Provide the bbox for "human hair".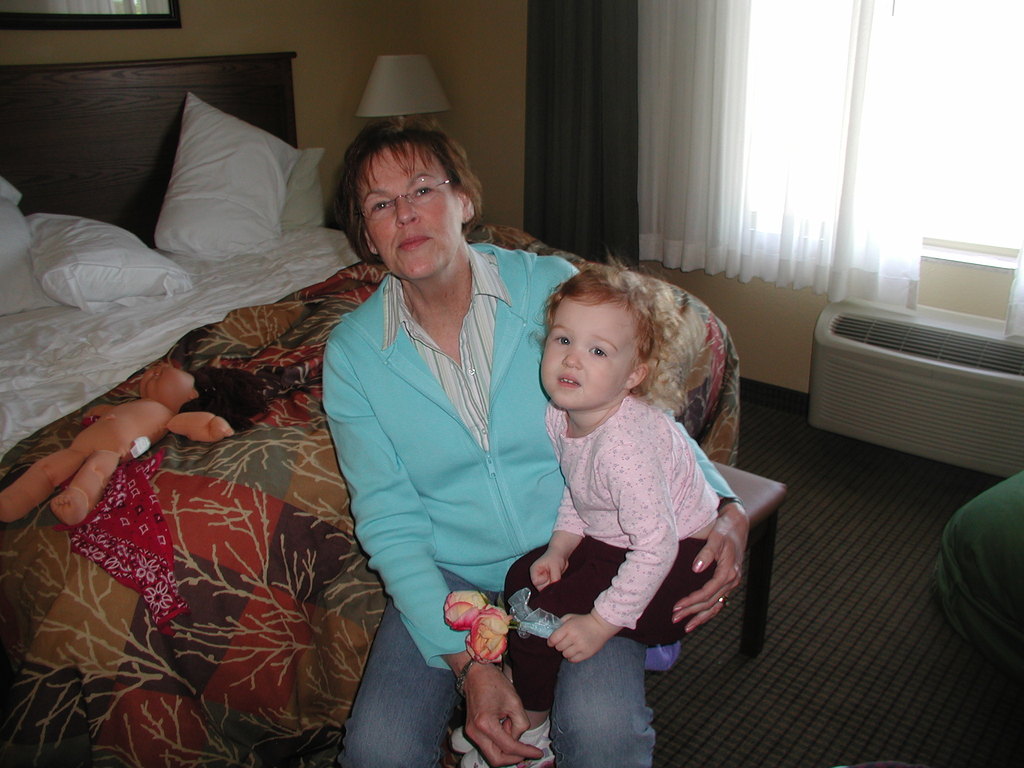
x1=525 y1=249 x2=685 y2=413.
